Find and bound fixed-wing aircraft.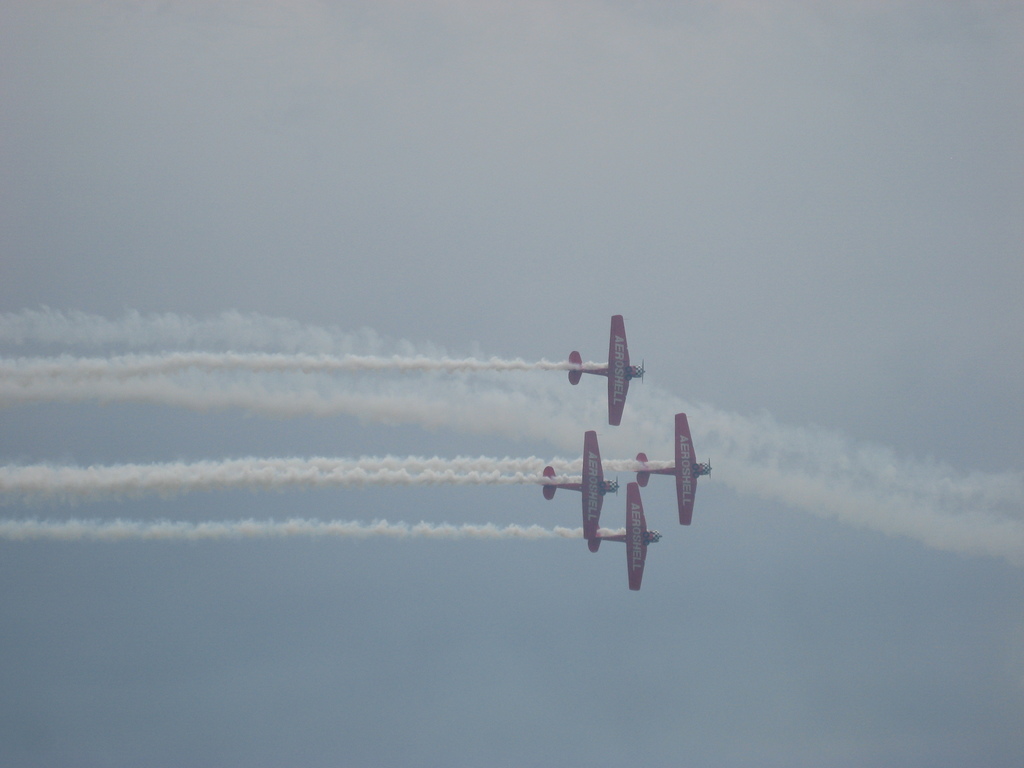
Bound: {"left": 538, "top": 433, "right": 621, "bottom": 538}.
